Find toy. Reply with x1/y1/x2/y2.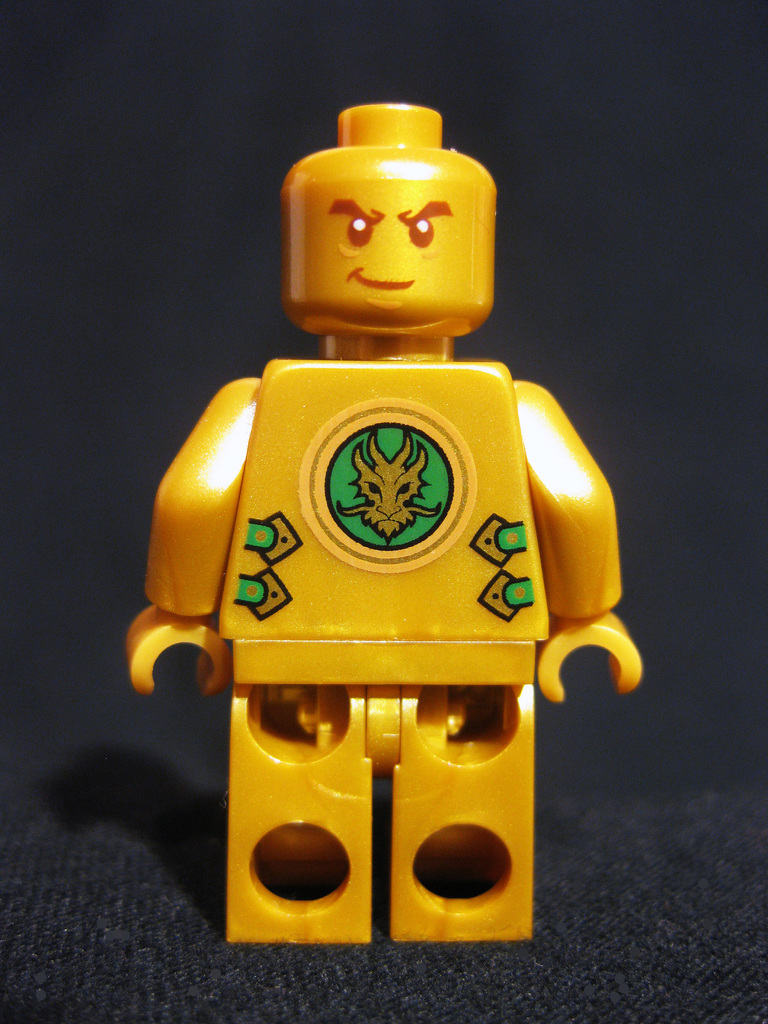
122/96/655/956.
